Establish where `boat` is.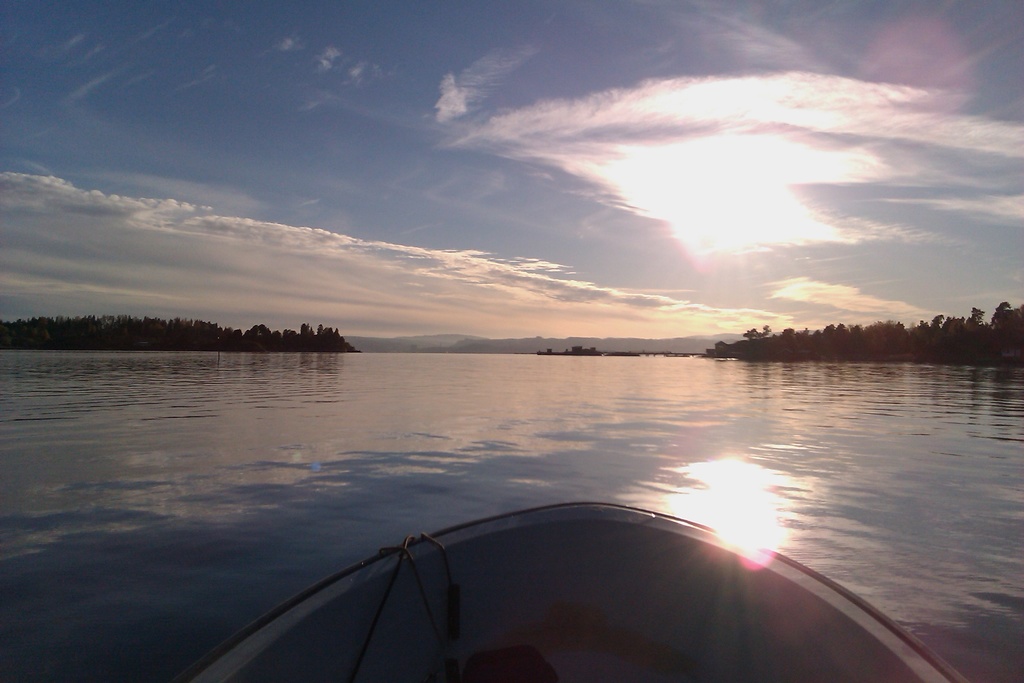
Established at detection(169, 486, 977, 678).
